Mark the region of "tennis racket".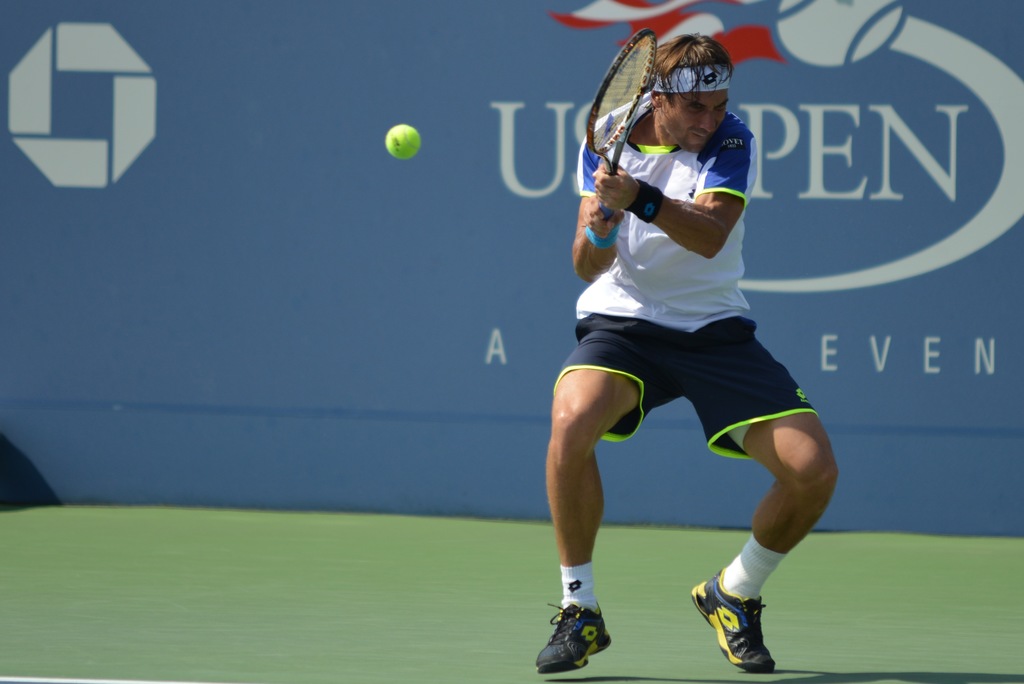
Region: pyautogui.locateOnScreen(586, 28, 659, 224).
